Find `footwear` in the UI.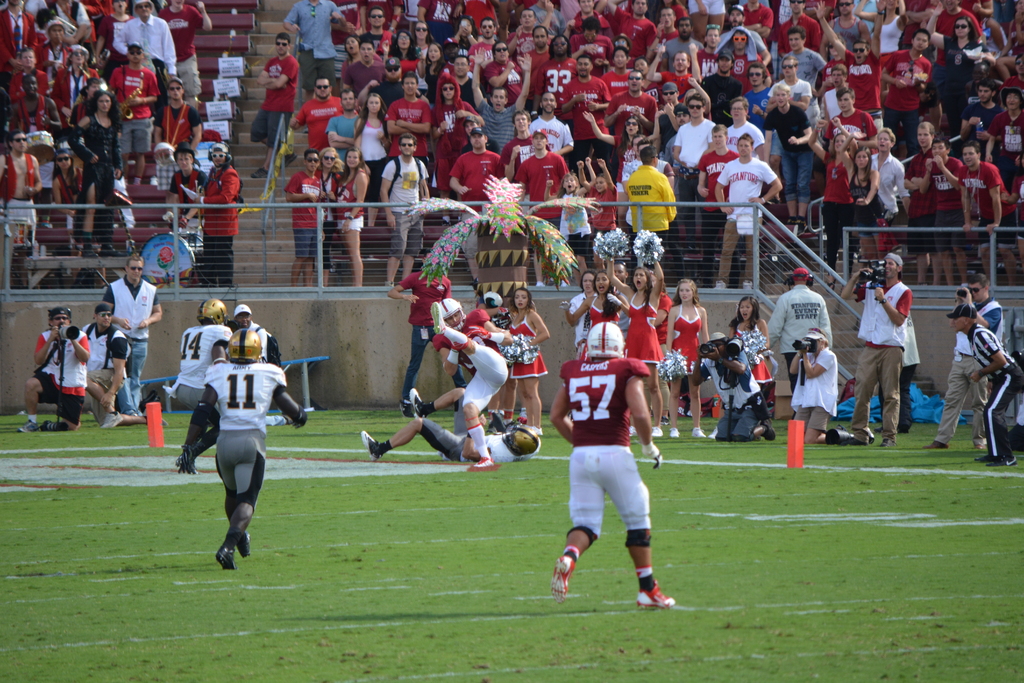
UI element at (x1=17, y1=418, x2=42, y2=435).
